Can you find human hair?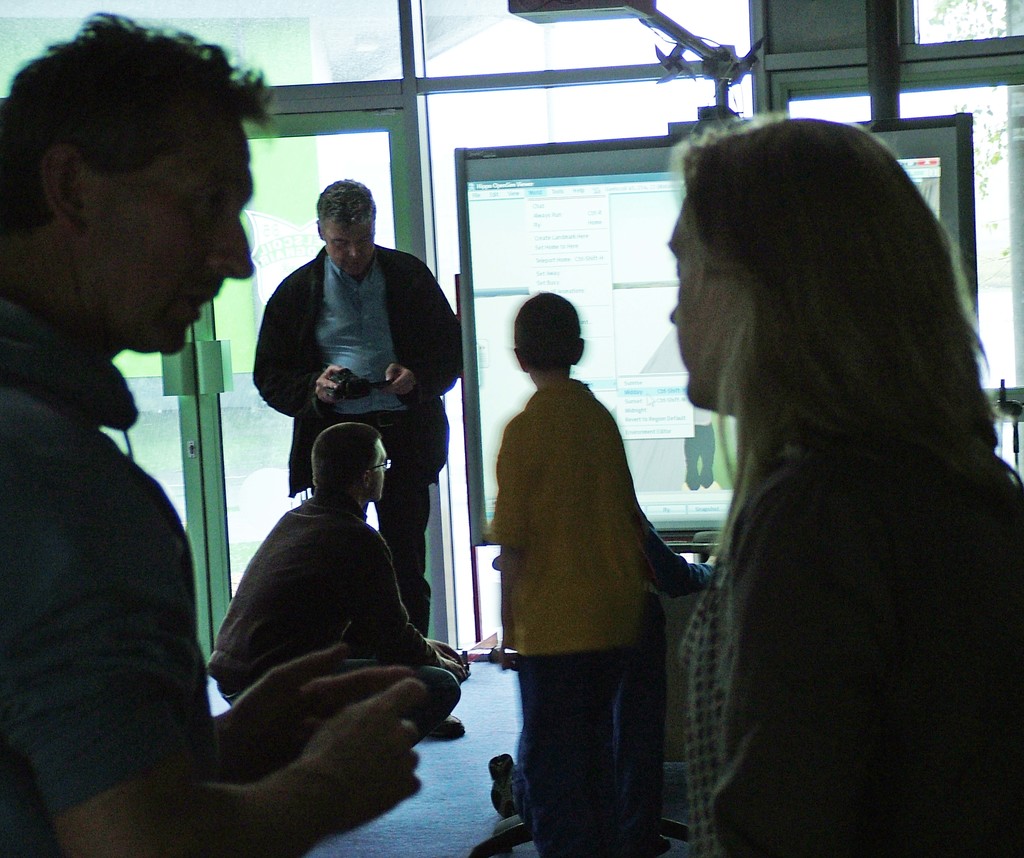
Yes, bounding box: {"left": 311, "top": 423, "right": 385, "bottom": 495}.
